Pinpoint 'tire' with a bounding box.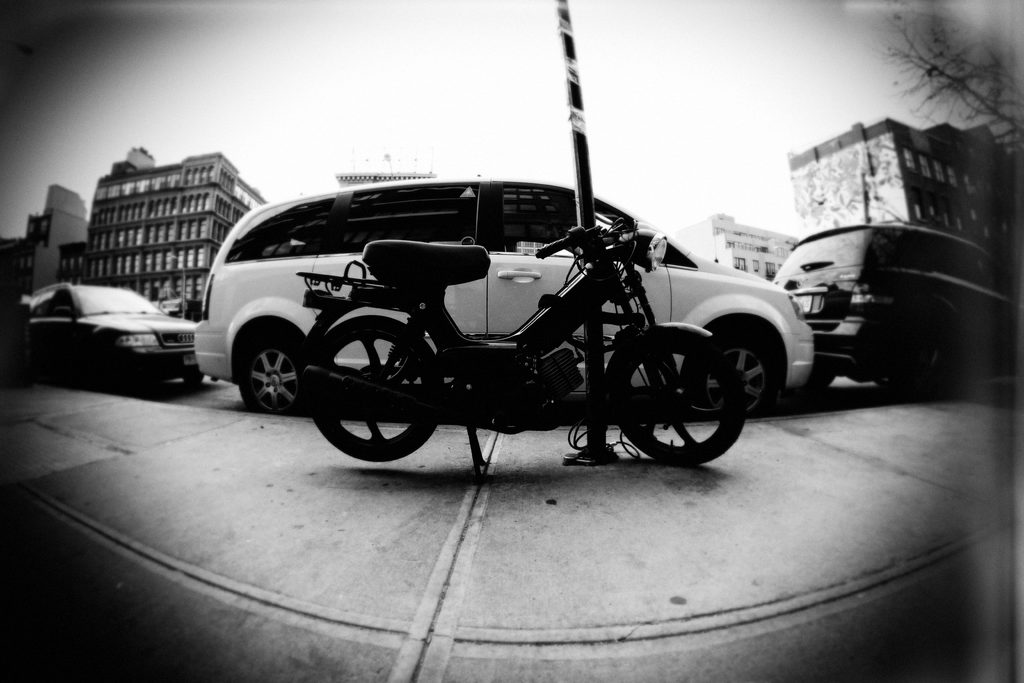
l=687, t=319, r=782, b=415.
